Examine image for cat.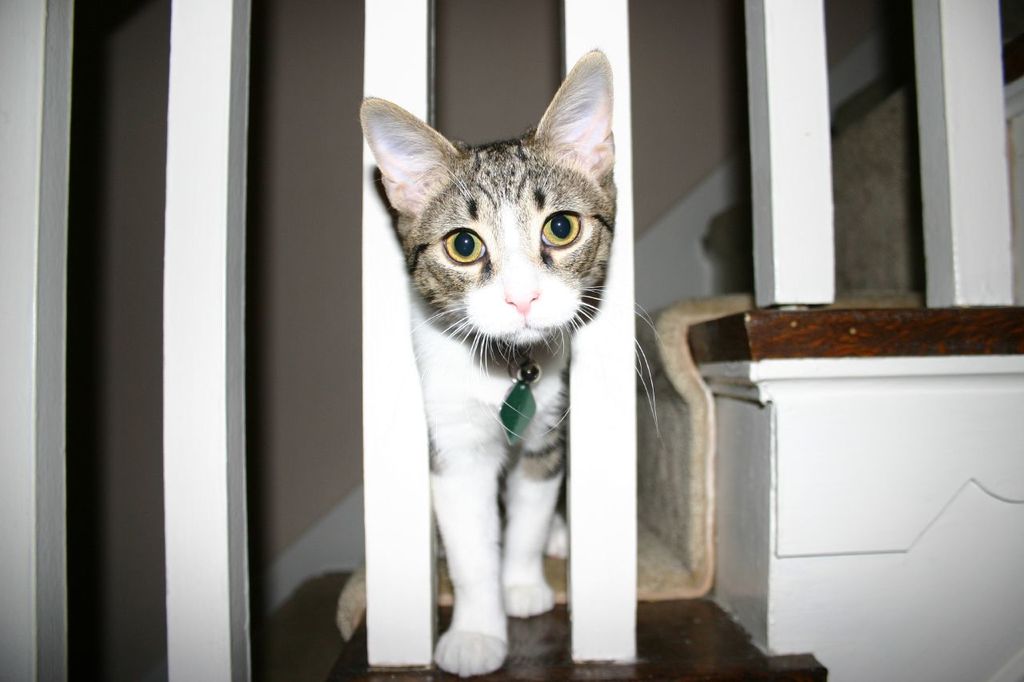
Examination result: select_region(354, 47, 661, 669).
